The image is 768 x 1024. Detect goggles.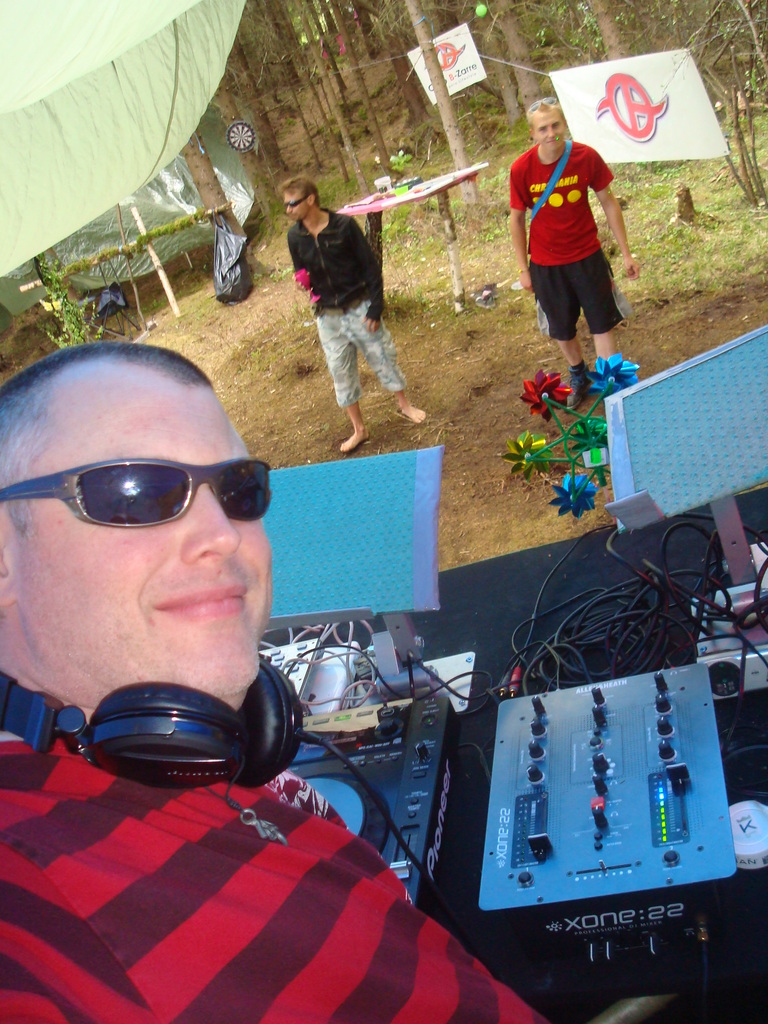
Detection: (39,448,284,535).
